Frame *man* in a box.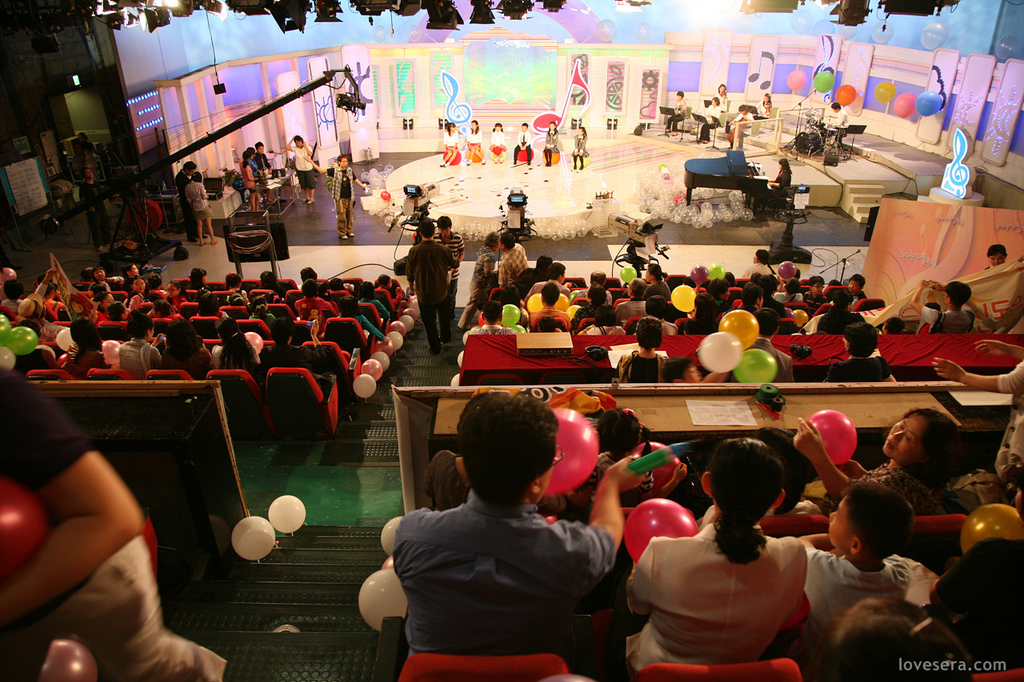
(642, 262, 674, 299).
